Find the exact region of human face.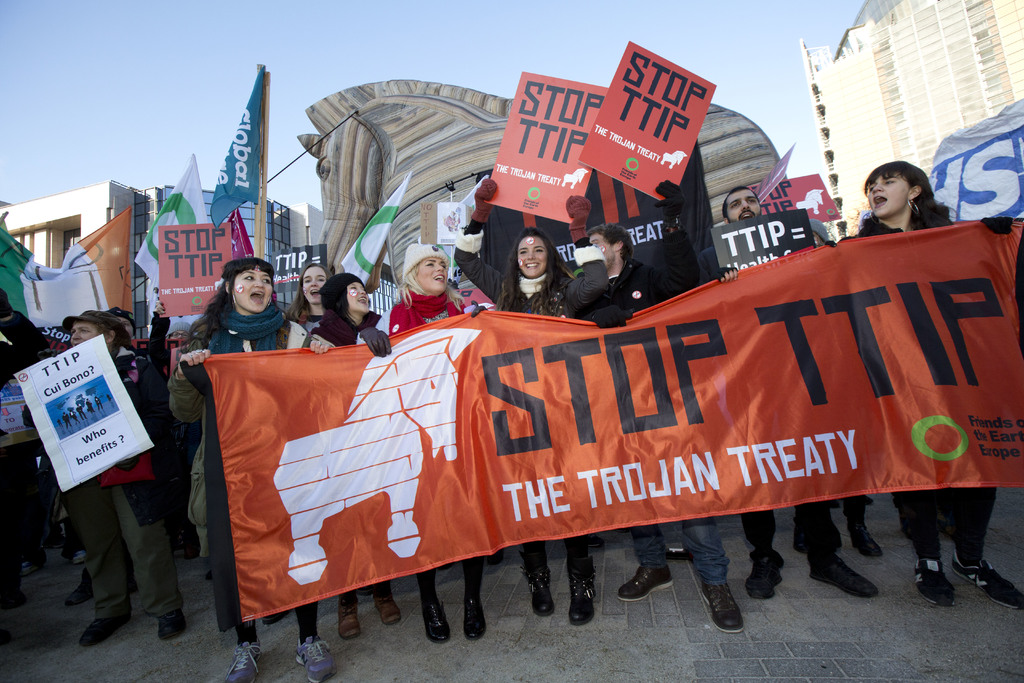
Exact region: detection(348, 283, 369, 312).
